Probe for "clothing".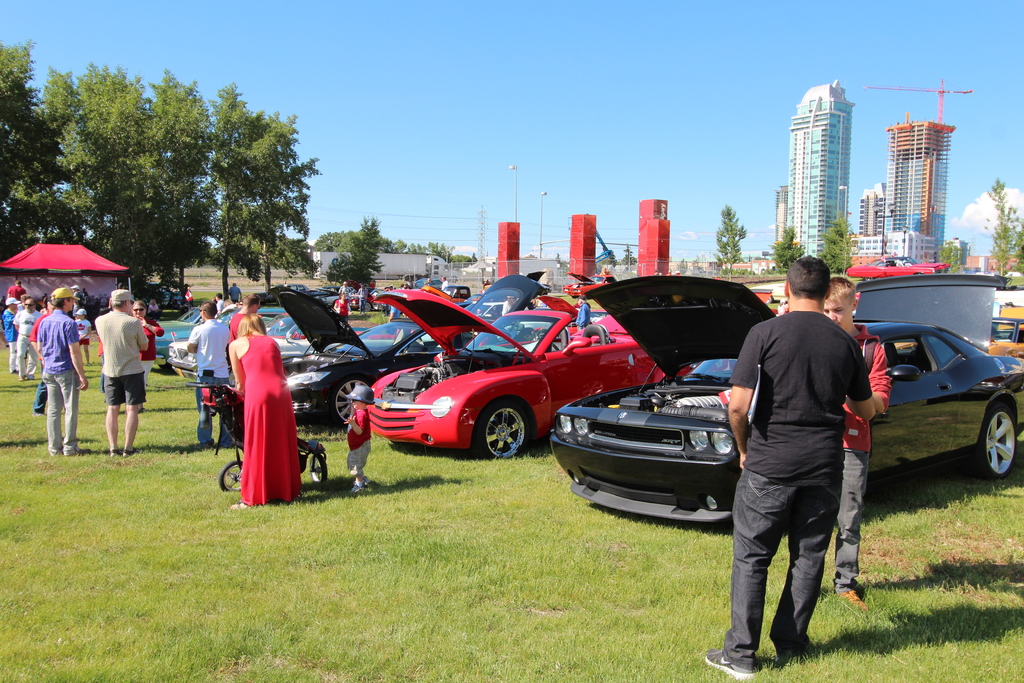
Probe result: {"x1": 724, "y1": 311, "x2": 872, "y2": 662}.
